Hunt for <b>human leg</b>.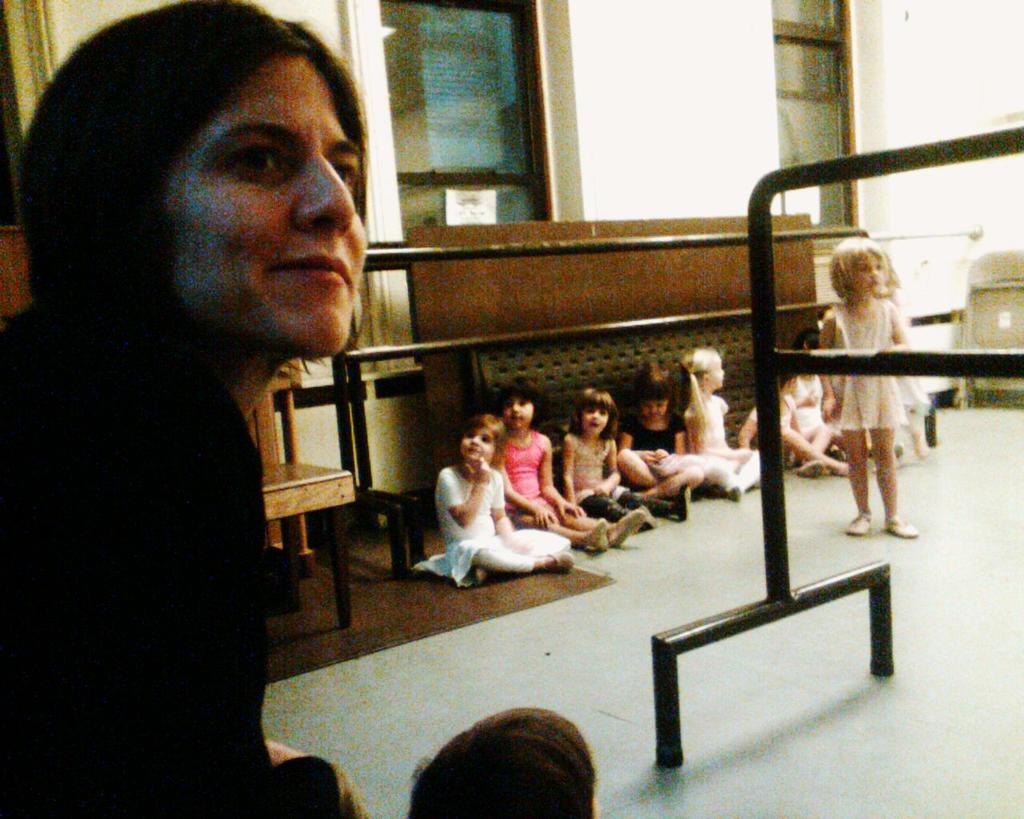
Hunted down at rect(798, 425, 825, 471).
